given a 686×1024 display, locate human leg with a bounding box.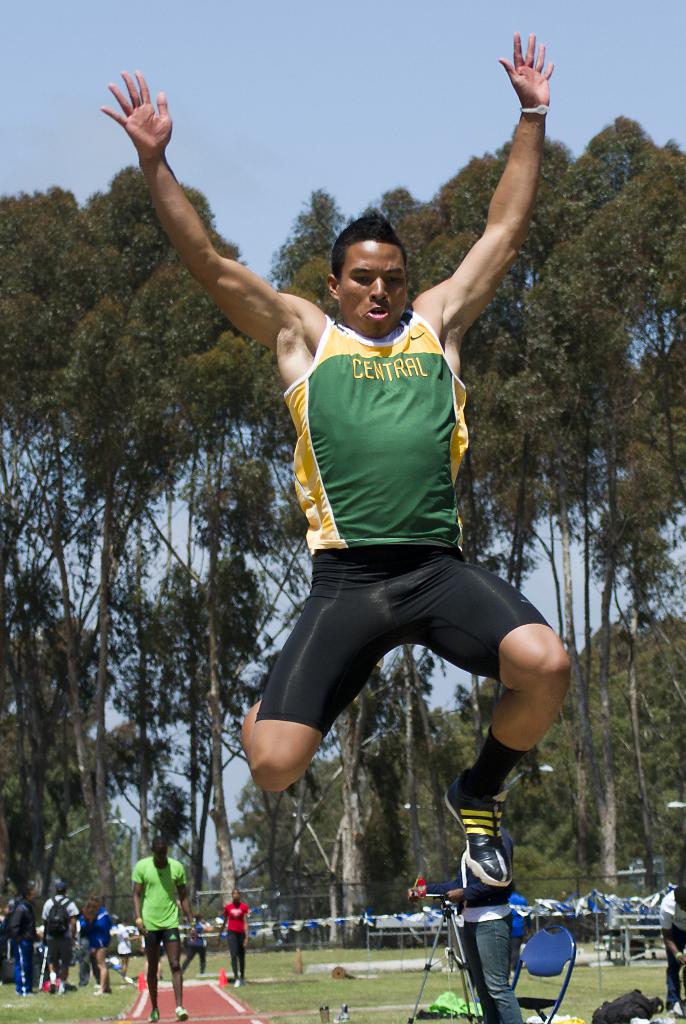
Located: bbox=[147, 936, 163, 1022].
